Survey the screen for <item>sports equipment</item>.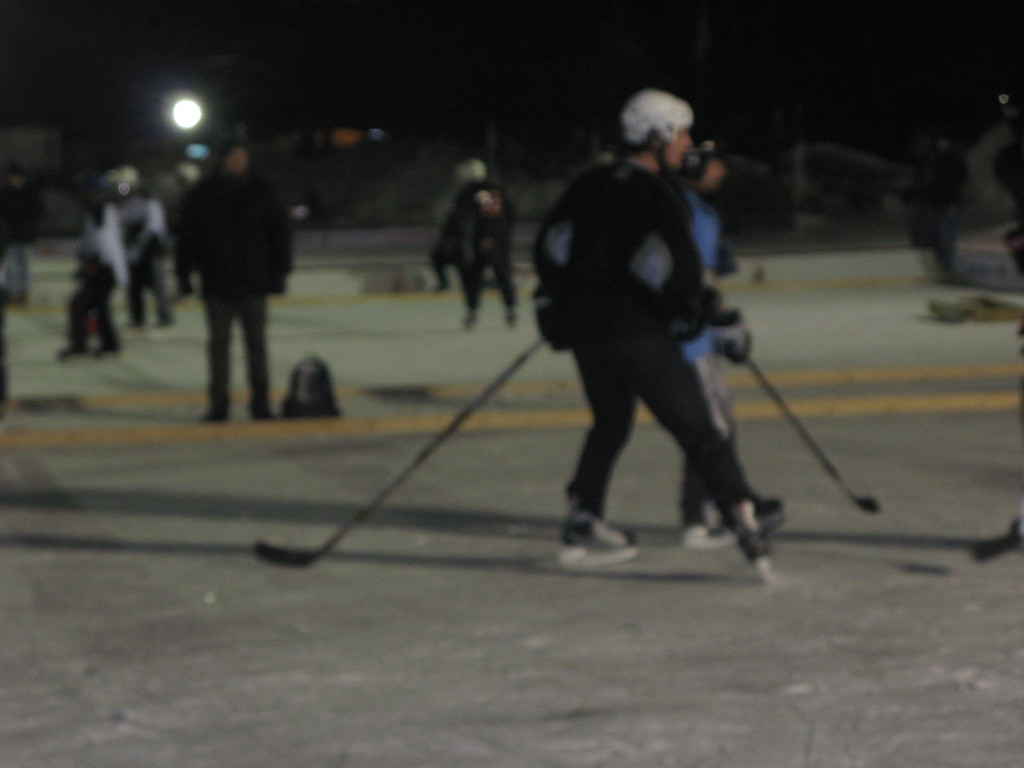
Survey found: rect(746, 355, 883, 515).
